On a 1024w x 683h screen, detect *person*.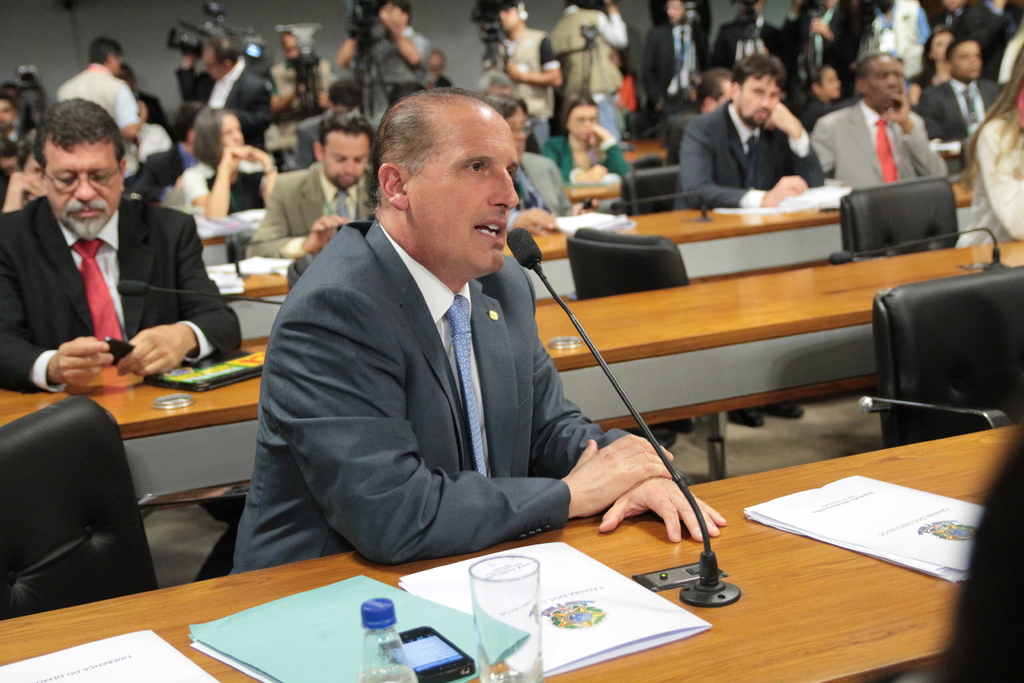
4, 92, 262, 407.
